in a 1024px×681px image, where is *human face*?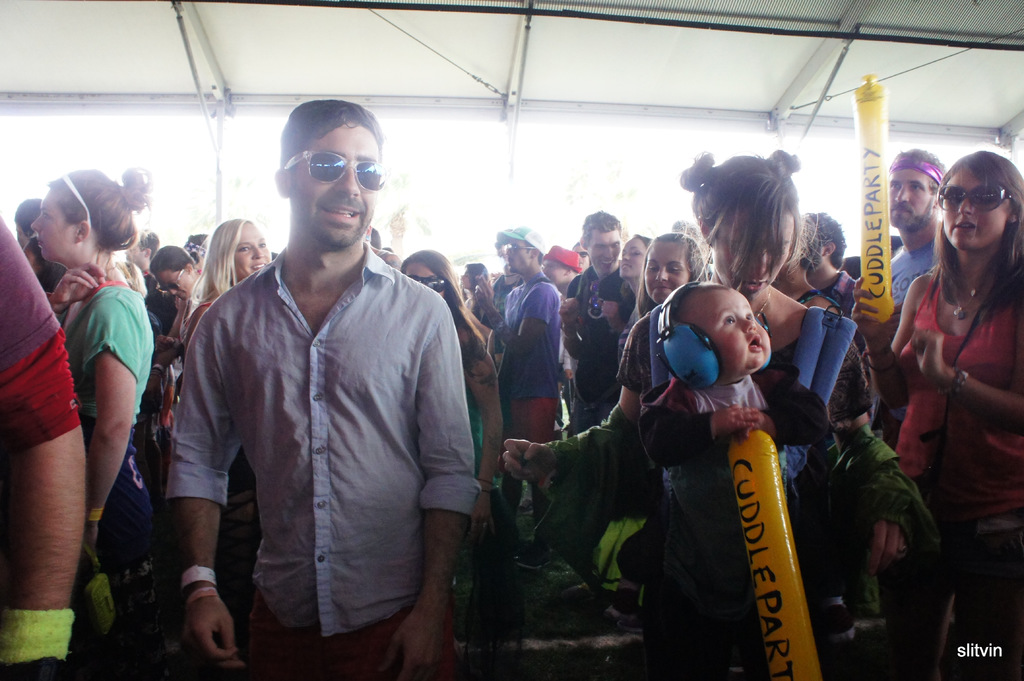
left=710, top=214, right=796, bottom=297.
